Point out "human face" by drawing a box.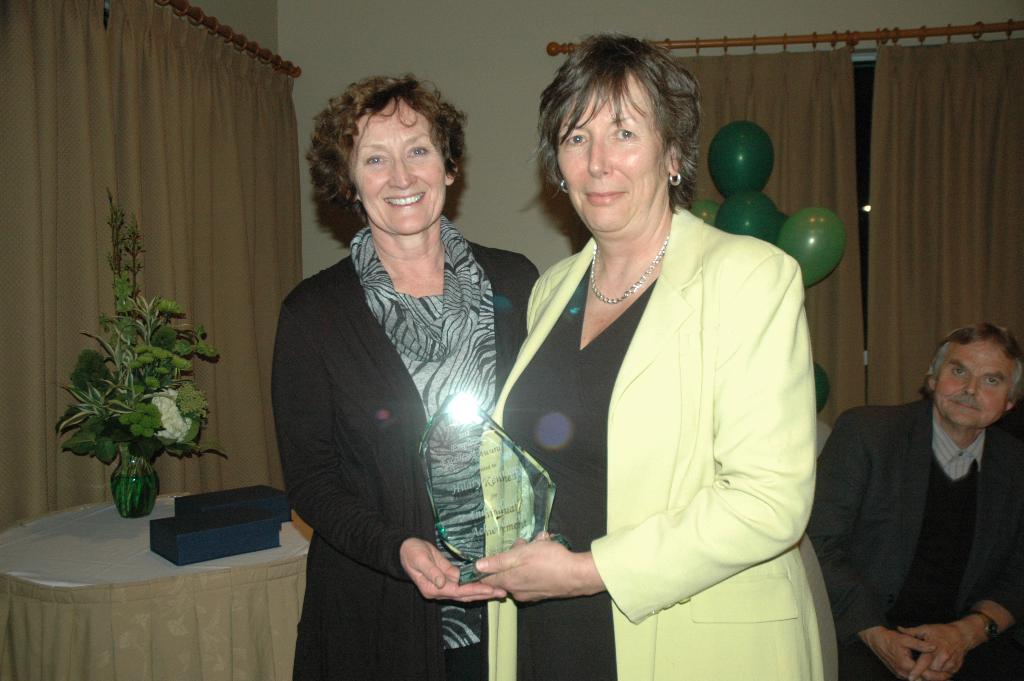
bbox=[556, 83, 674, 240].
